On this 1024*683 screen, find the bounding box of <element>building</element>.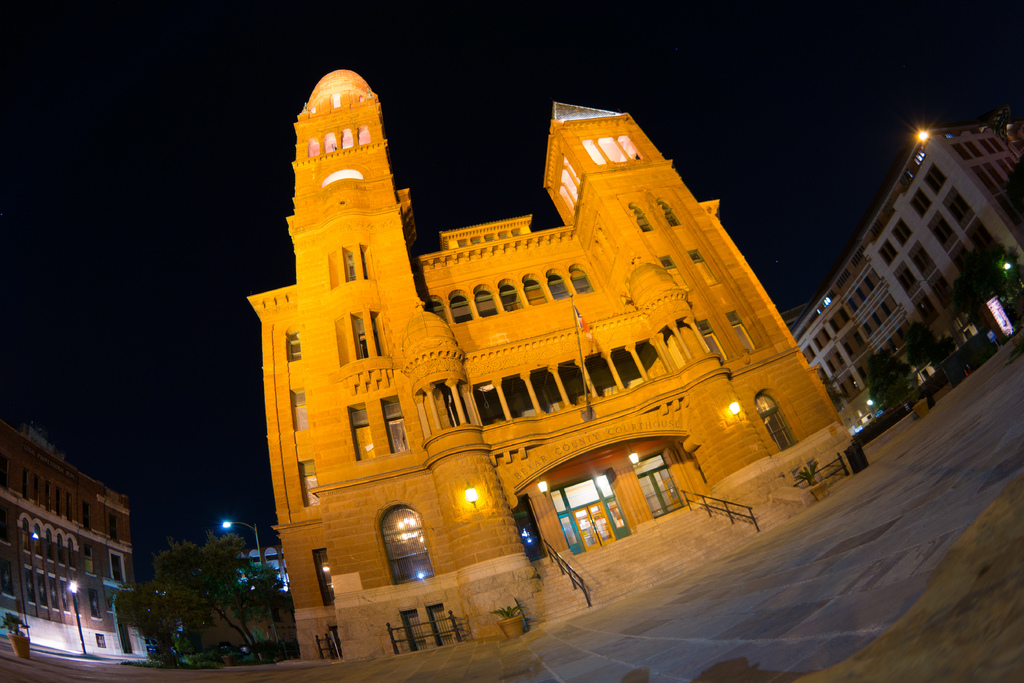
Bounding box: detection(246, 70, 868, 661).
